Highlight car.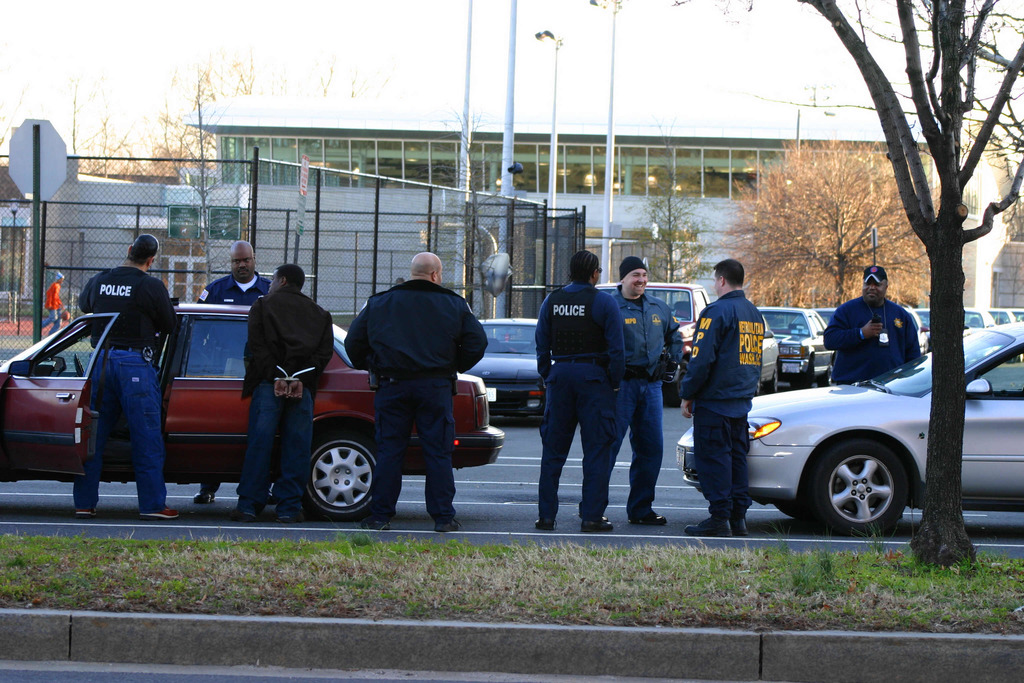
Highlighted region: pyautogui.locateOnScreen(11, 289, 466, 522).
